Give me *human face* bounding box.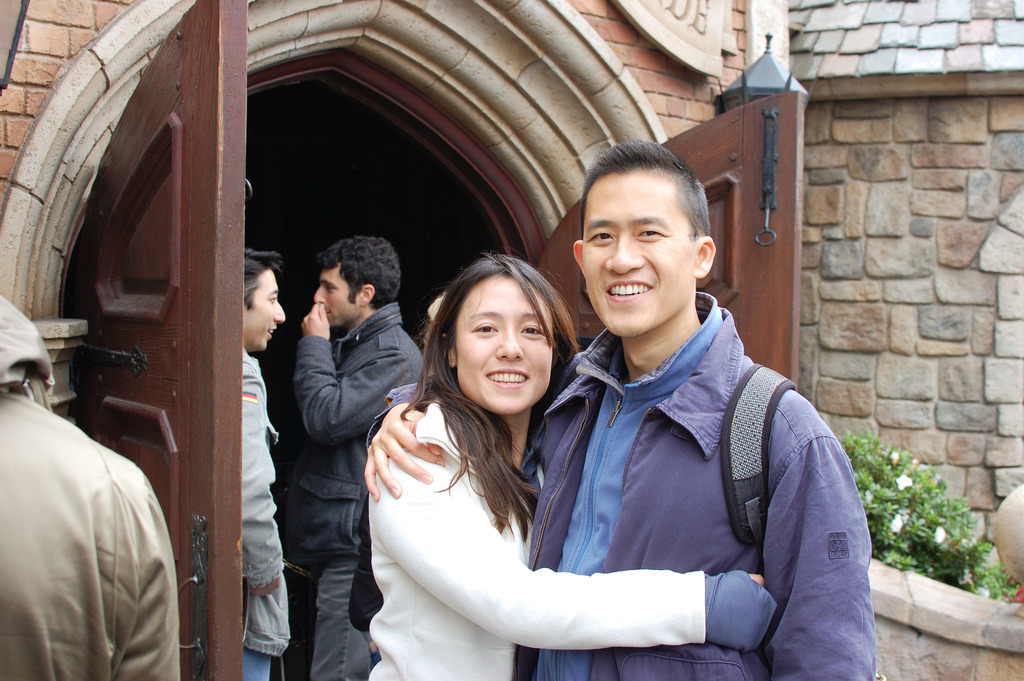
457 272 559 420.
